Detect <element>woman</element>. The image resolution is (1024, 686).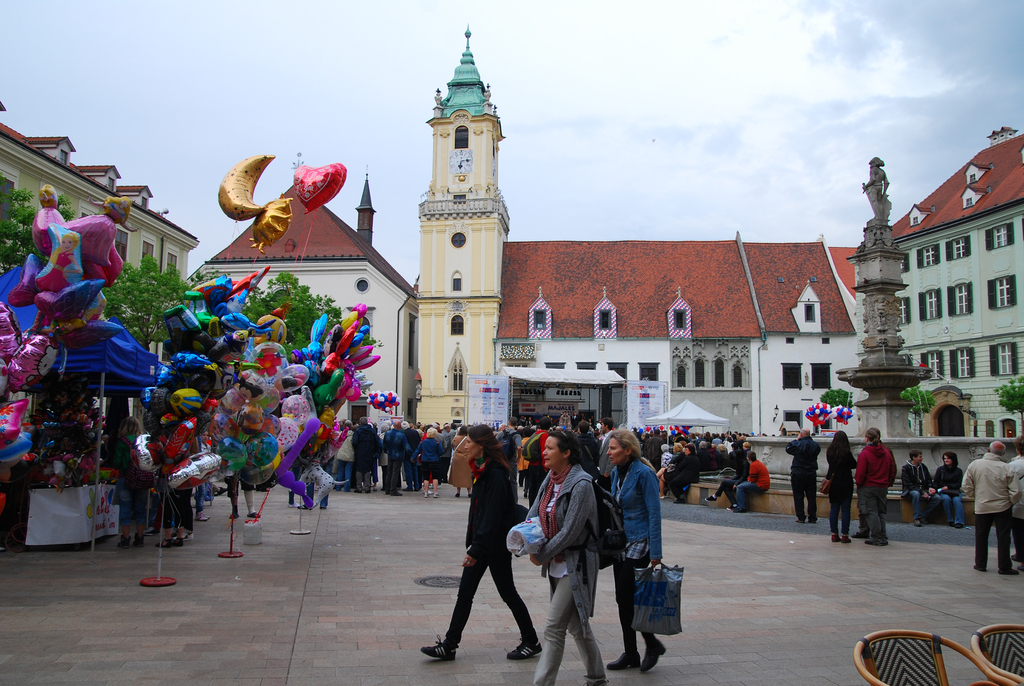
508 437 605 685.
